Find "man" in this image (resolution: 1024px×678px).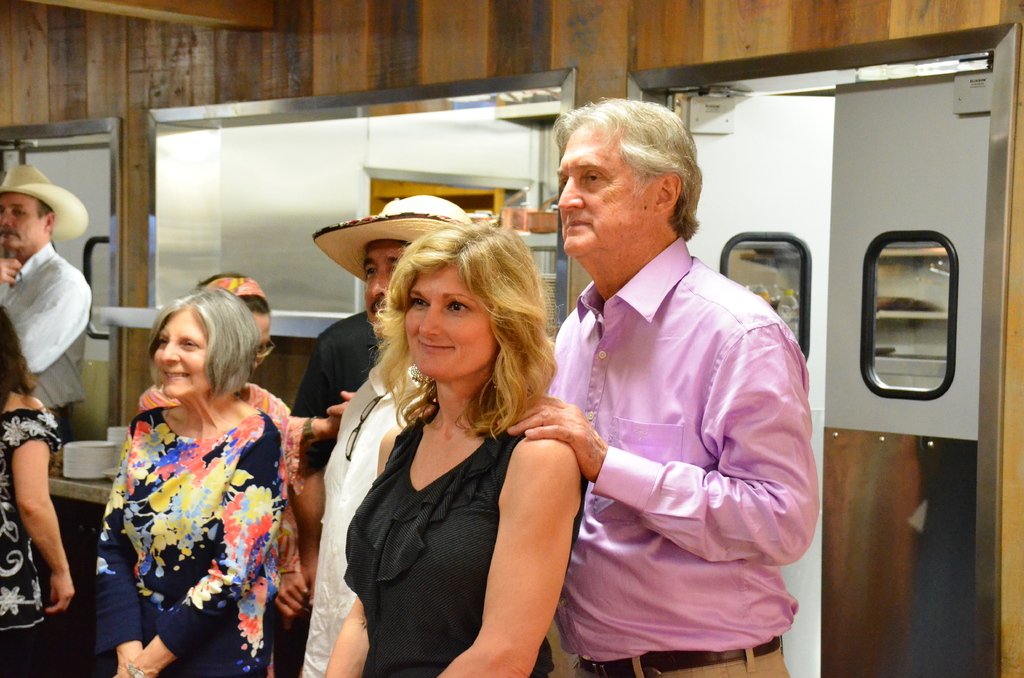
504/86/838/673.
